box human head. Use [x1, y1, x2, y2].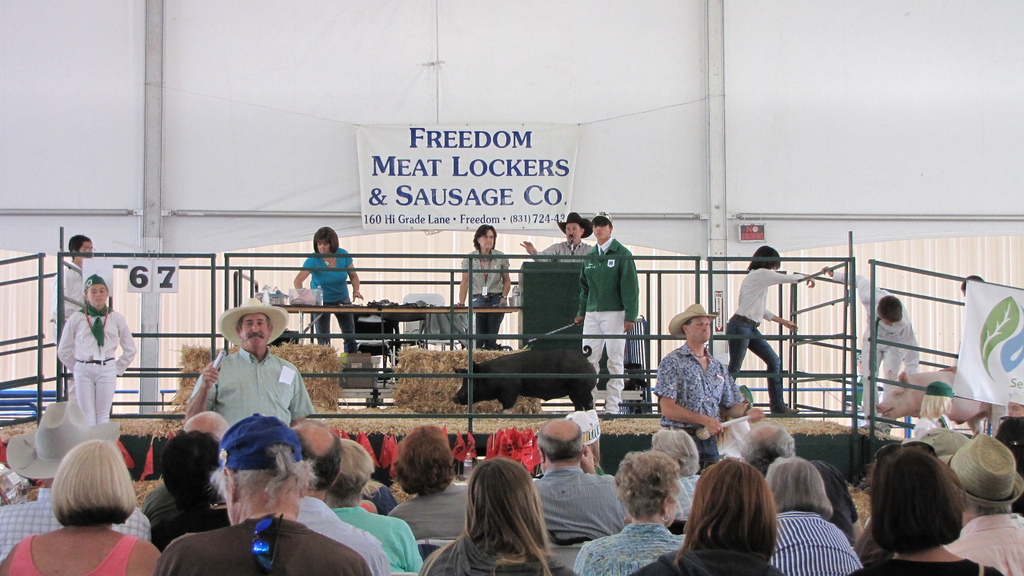
[1004, 397, 1023, 417].
